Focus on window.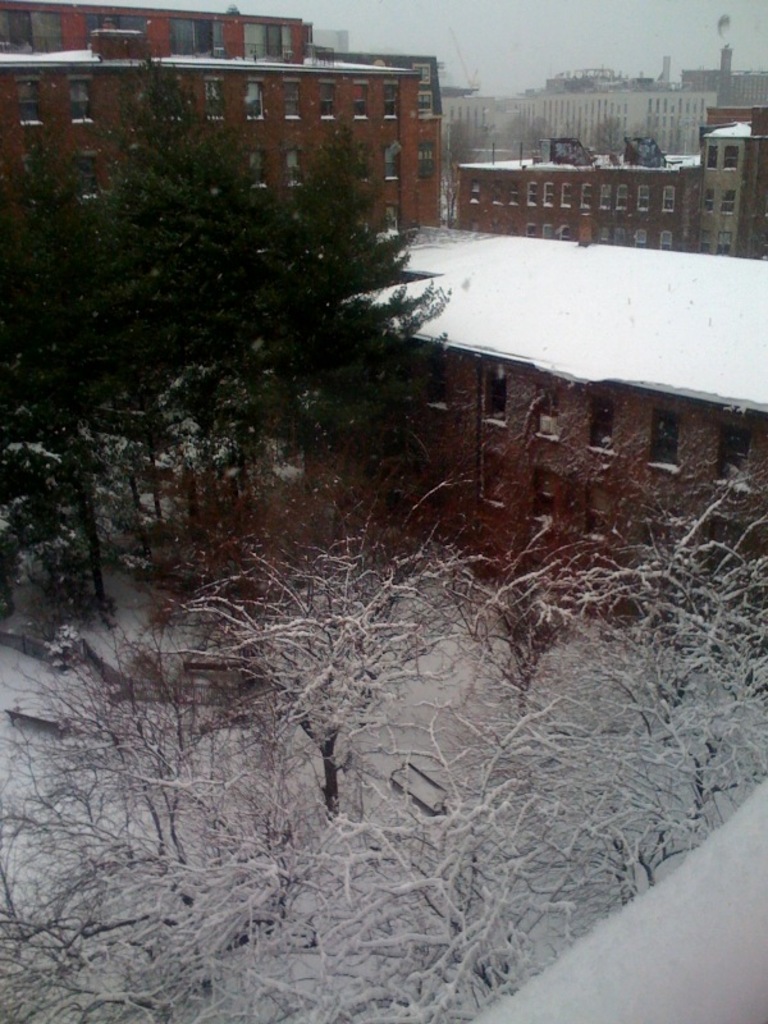
Focused at region(23, 72, 50, 124).
